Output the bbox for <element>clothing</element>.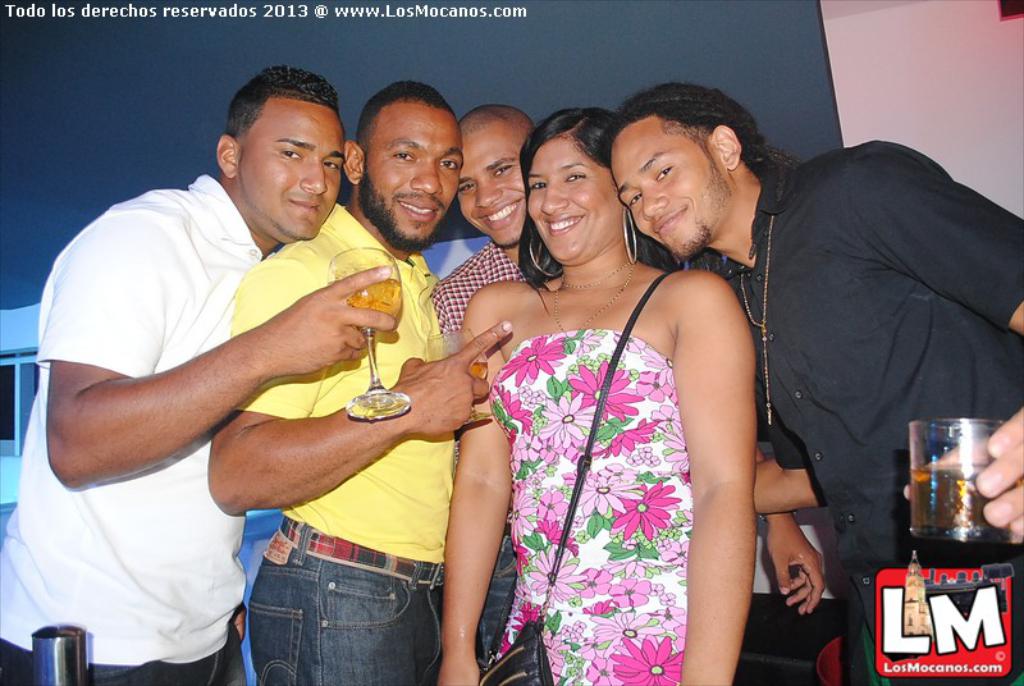
<bbox>0, 182, 248, 685</bbox>.
